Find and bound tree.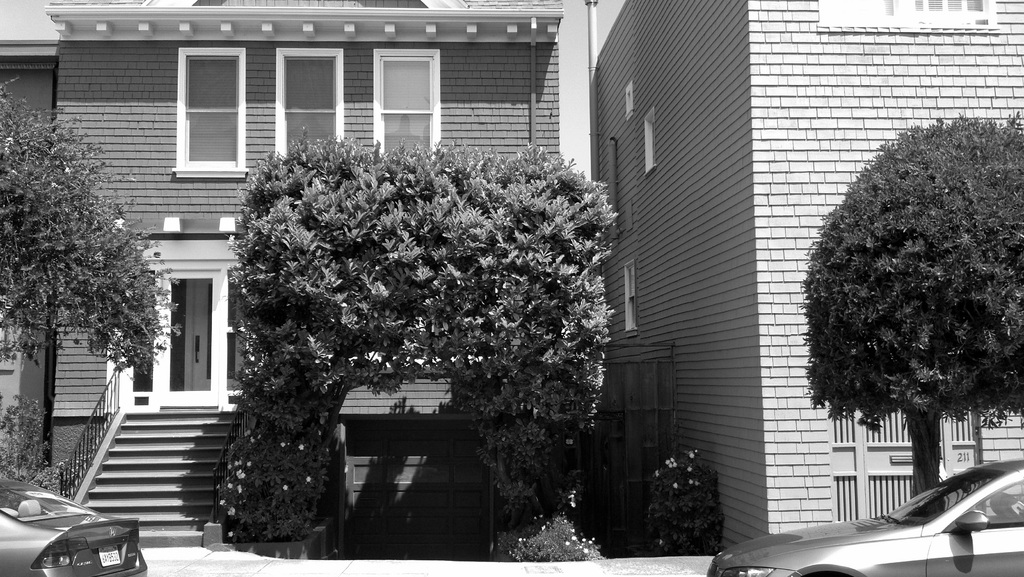
Bound: x1=0, y1=71, x2=190, y2=480.
